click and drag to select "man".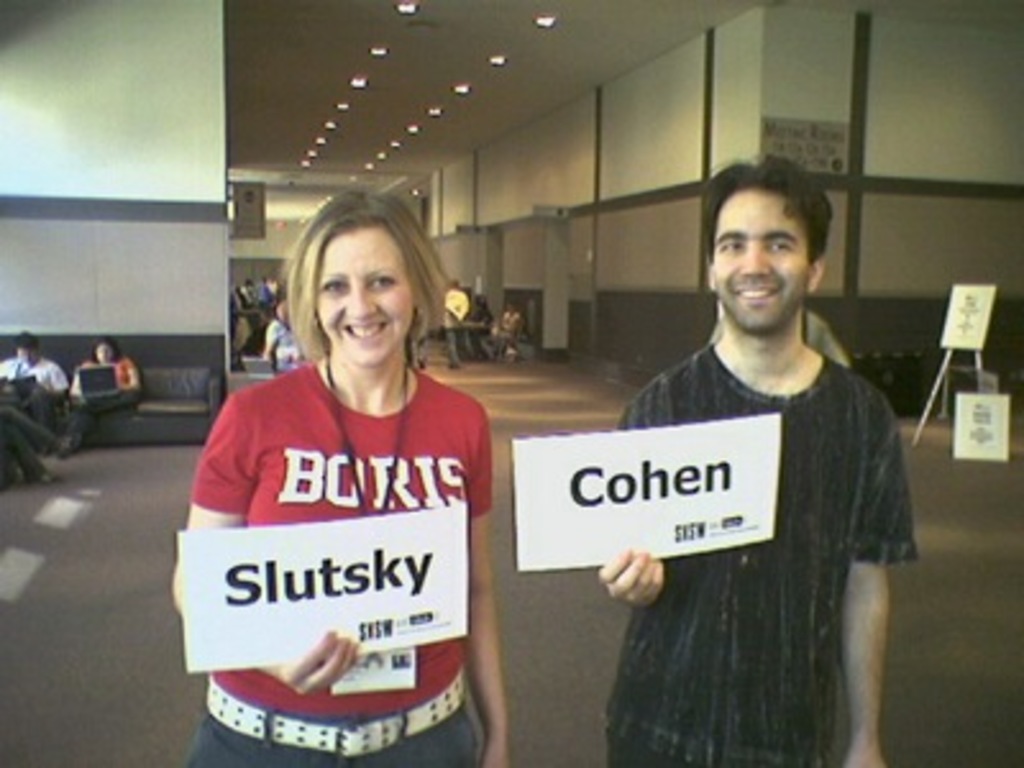
Selection: 0, 330, 67, 399.
